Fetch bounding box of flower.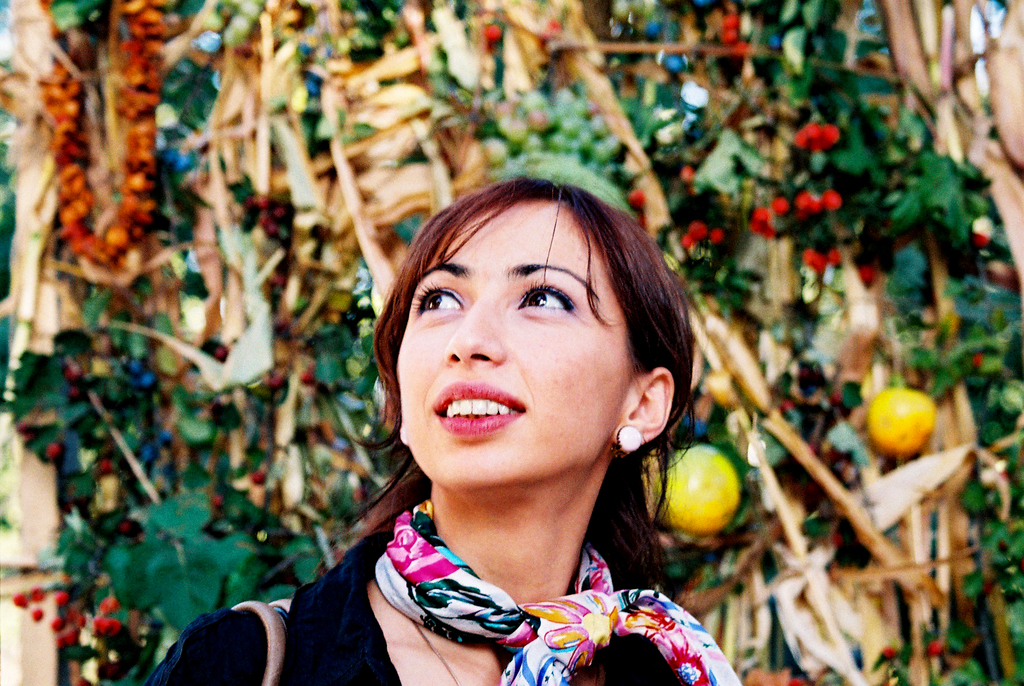
Bbox: rect(383, 509, 452, 589).
